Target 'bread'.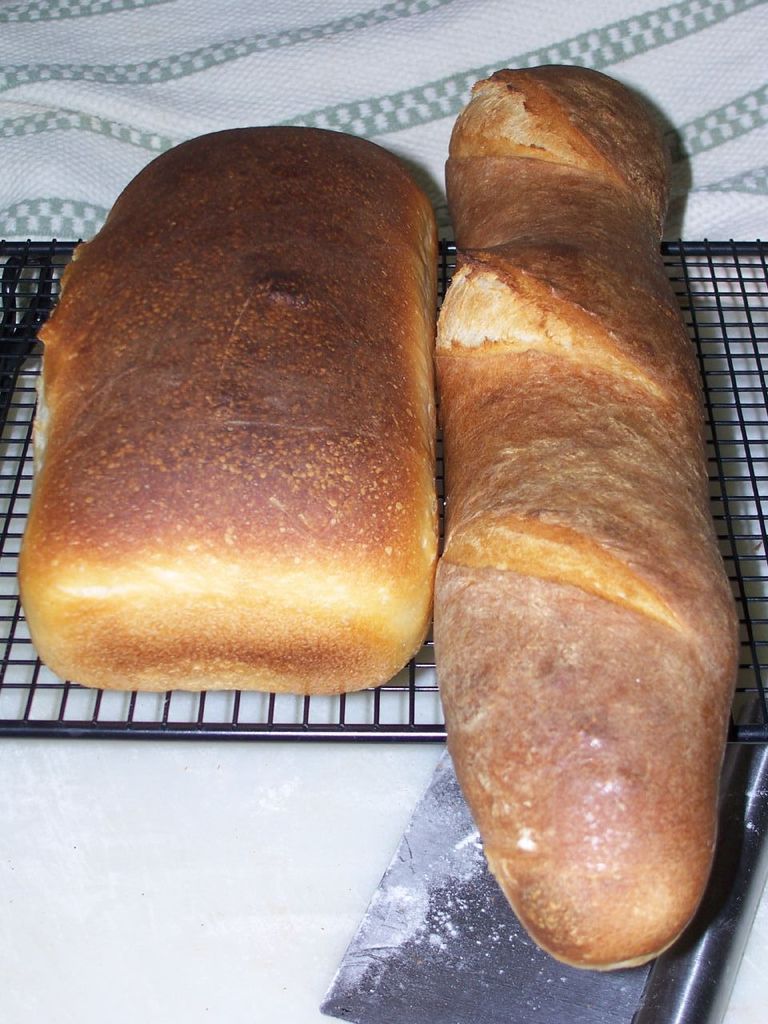
Target region: [434, 61, 750, 981].
